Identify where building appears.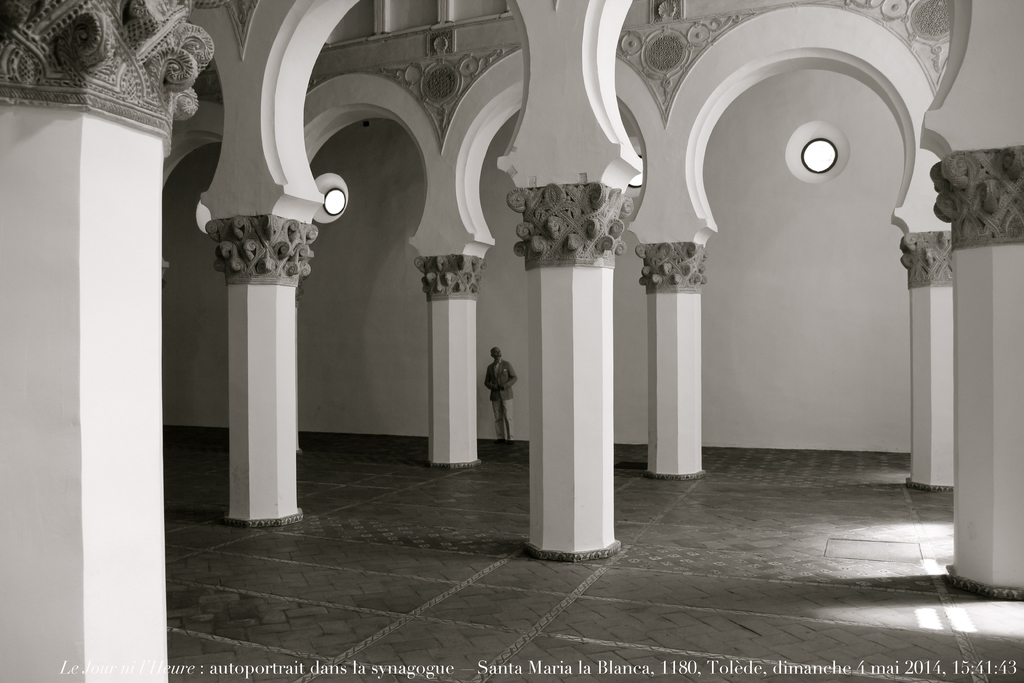
Appears at rect(0, 0, 1023, 682).
